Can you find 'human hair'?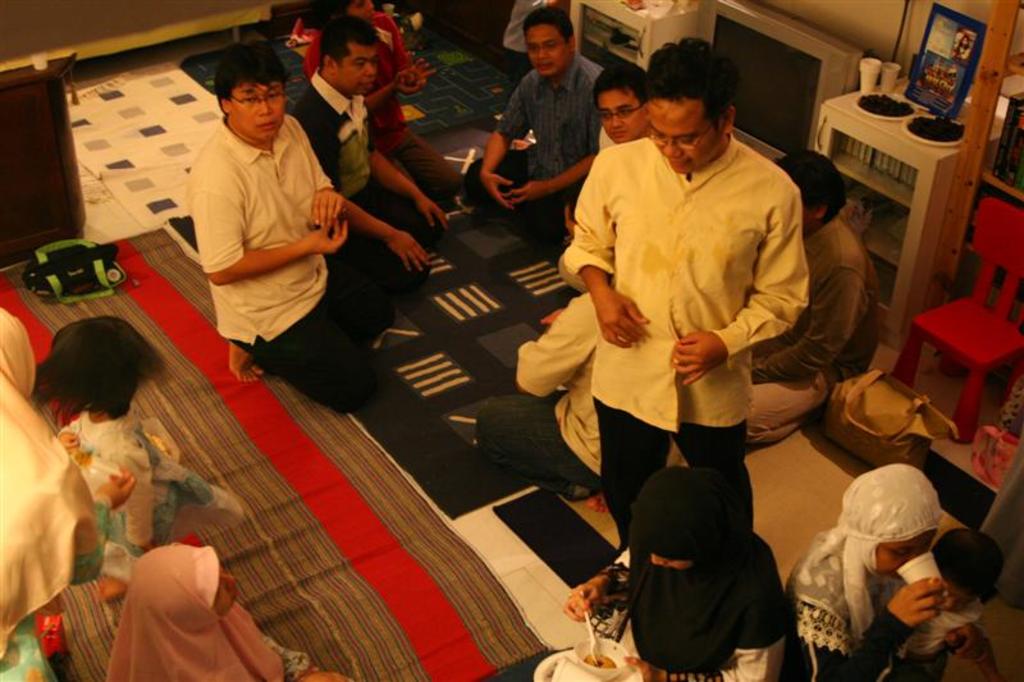
Yes, bounding box: detection(31, 322, 169, 418).
